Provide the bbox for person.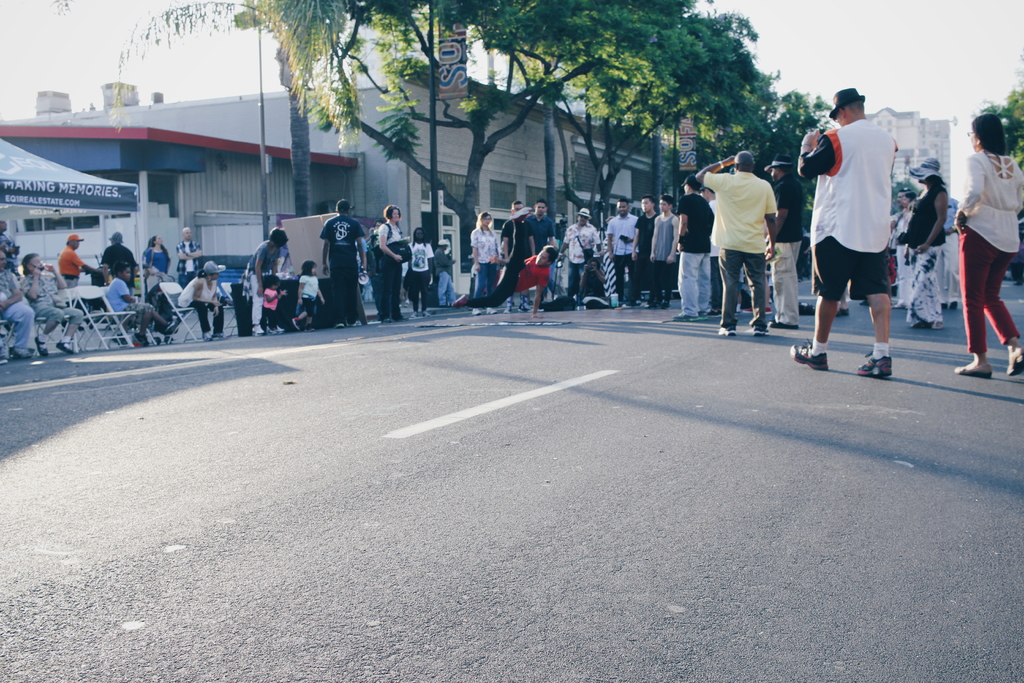
x1=954, y1=110, x2=1023, y2=378.
